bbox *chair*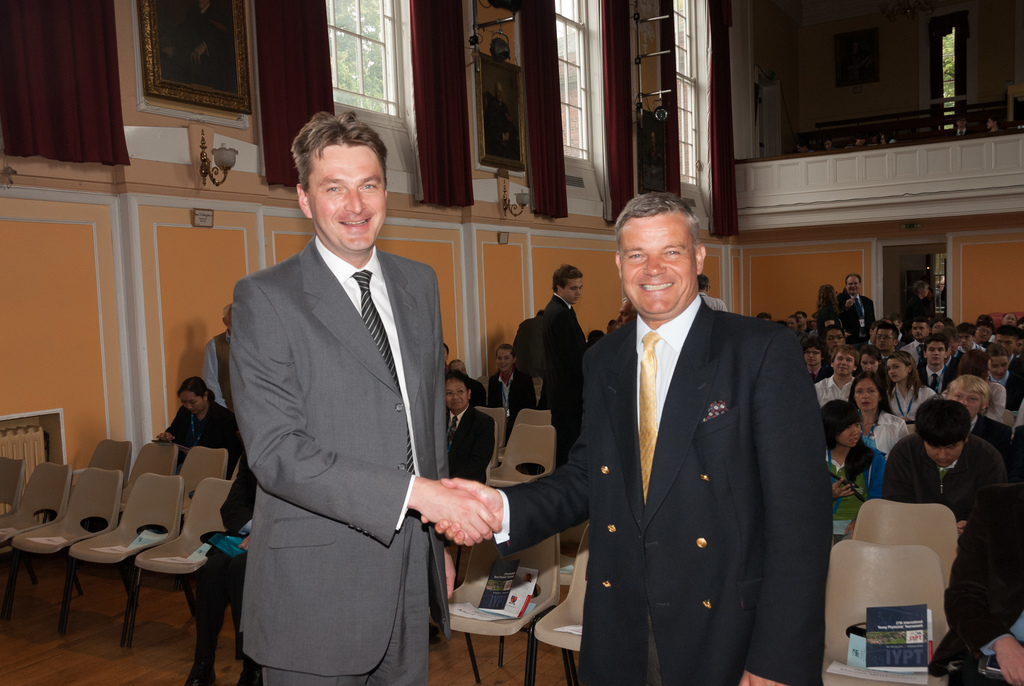
124, 474, 238, 641
